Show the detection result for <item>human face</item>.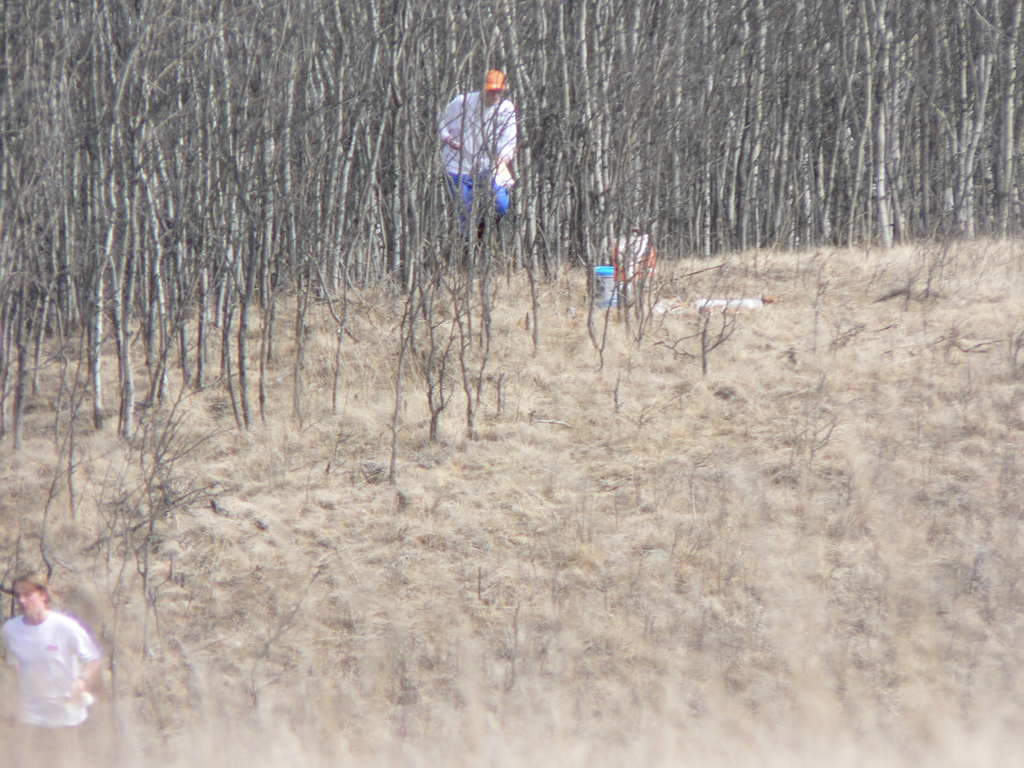
BBox(486, 88, 501, 104).
